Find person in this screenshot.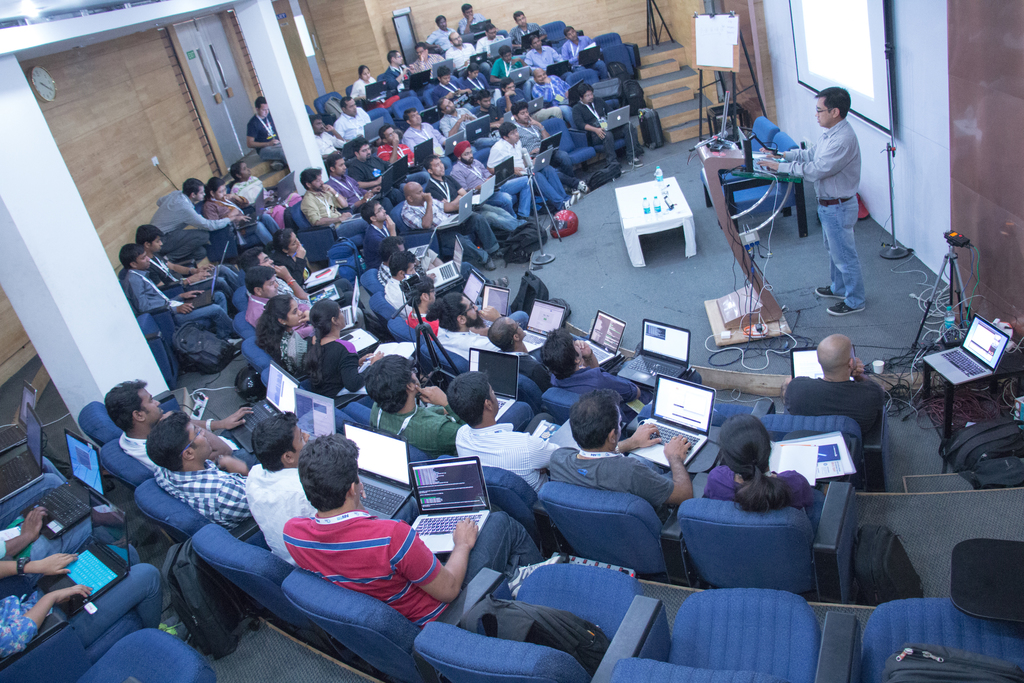
The bounding box for person is 498:65:539:100.
